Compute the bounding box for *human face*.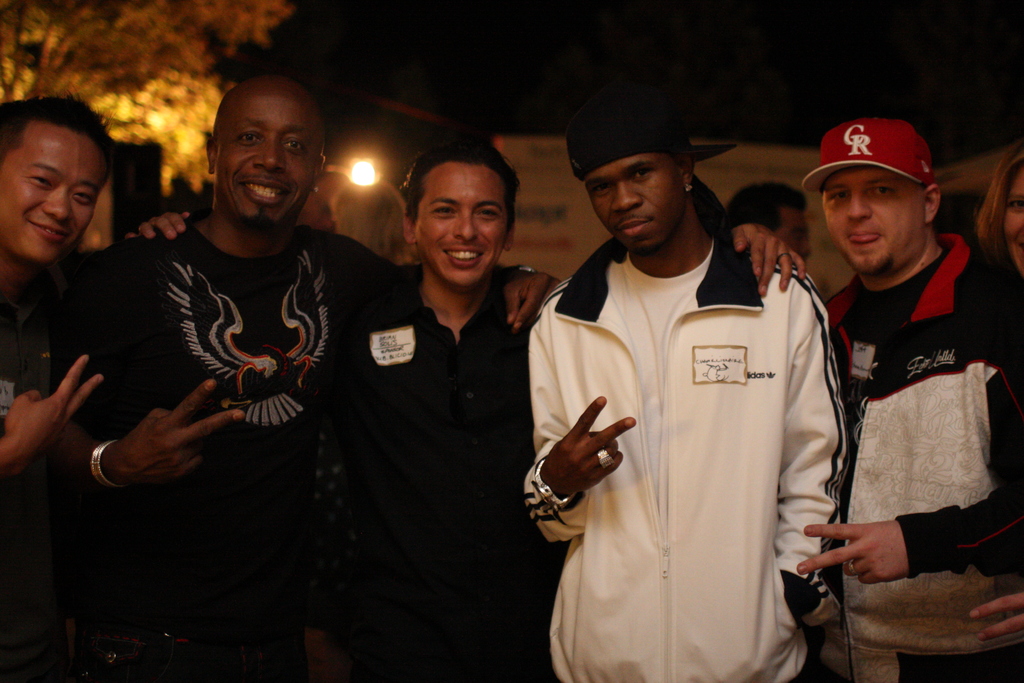
bbox(0, 126, 105, 268).
